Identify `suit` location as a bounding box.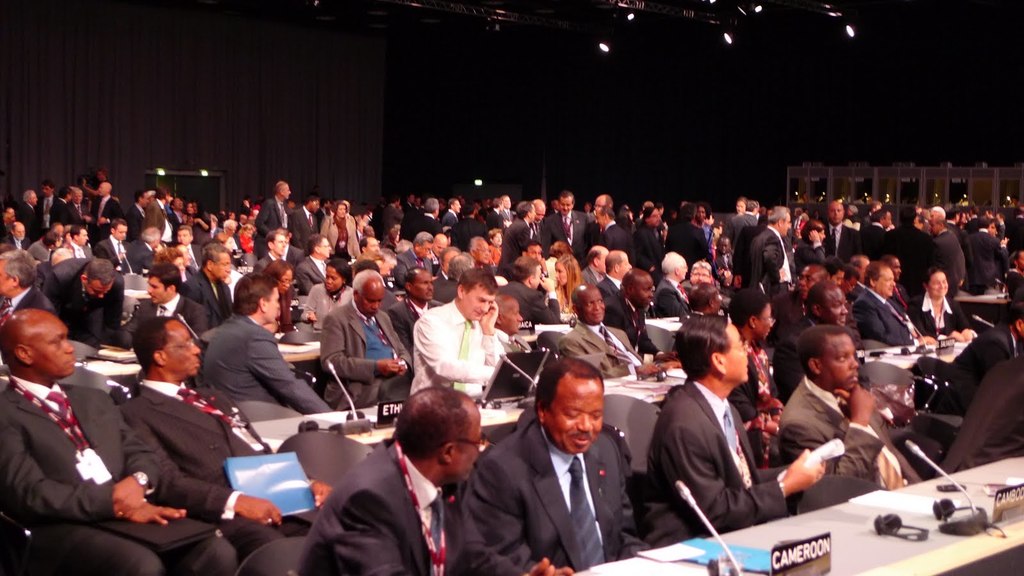
select_region(883, 221, 939, 298).
